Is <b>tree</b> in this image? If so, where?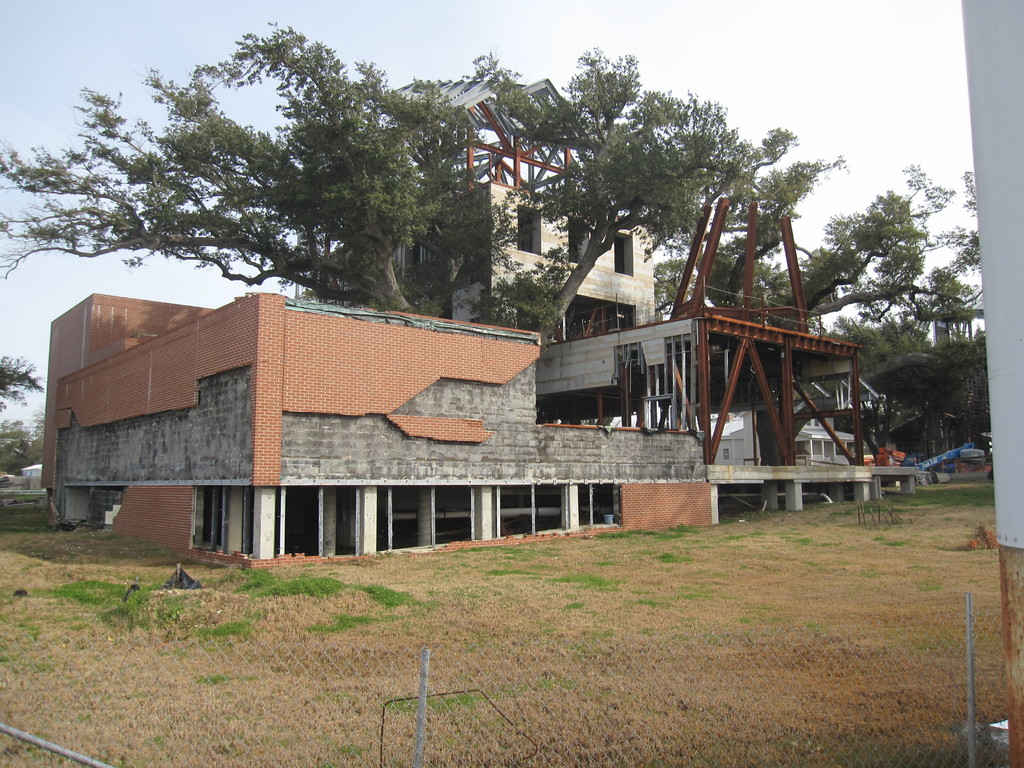
Yes, at pyautogui.locateOnScreen(0, 349, 41, 415).
